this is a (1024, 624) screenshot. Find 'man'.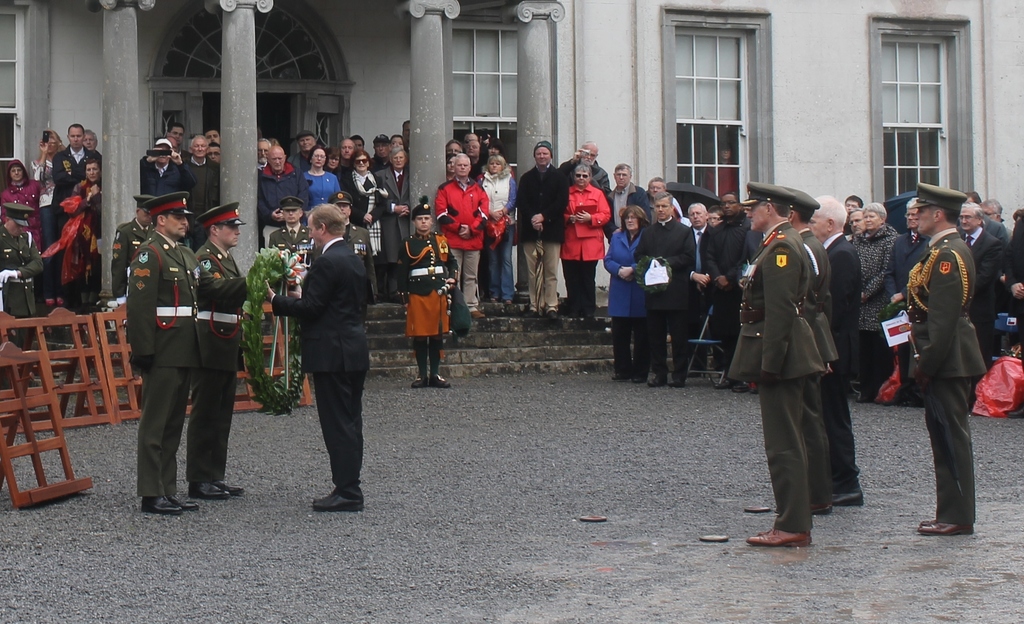
Bounding box: [x1=51, y1=119, x2=95, y2=252].
